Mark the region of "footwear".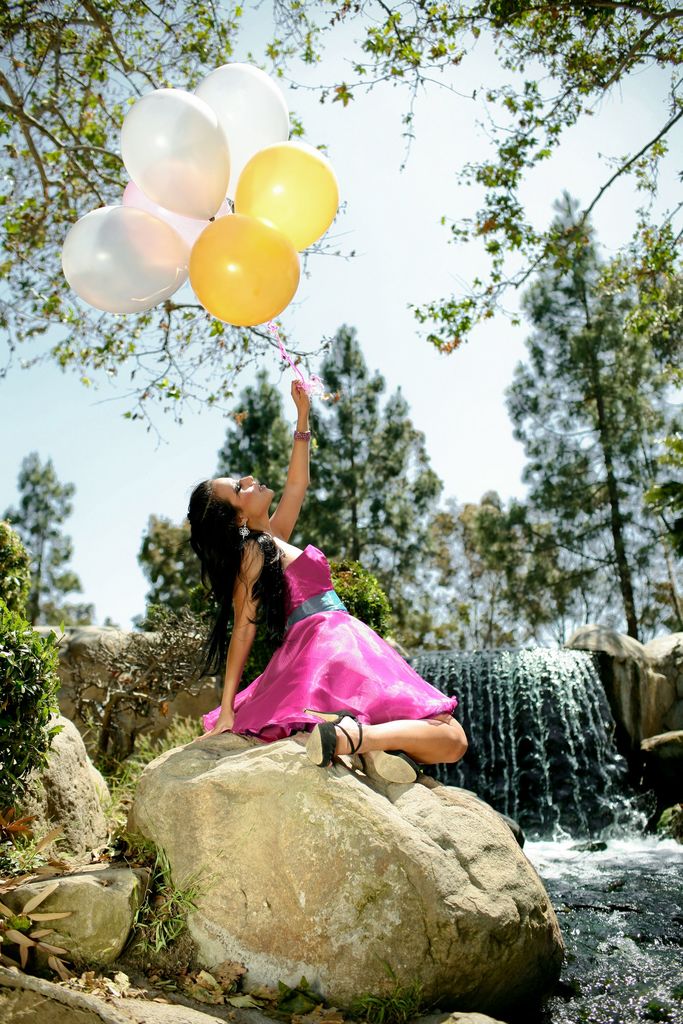
Region: (305,710,363,768).
